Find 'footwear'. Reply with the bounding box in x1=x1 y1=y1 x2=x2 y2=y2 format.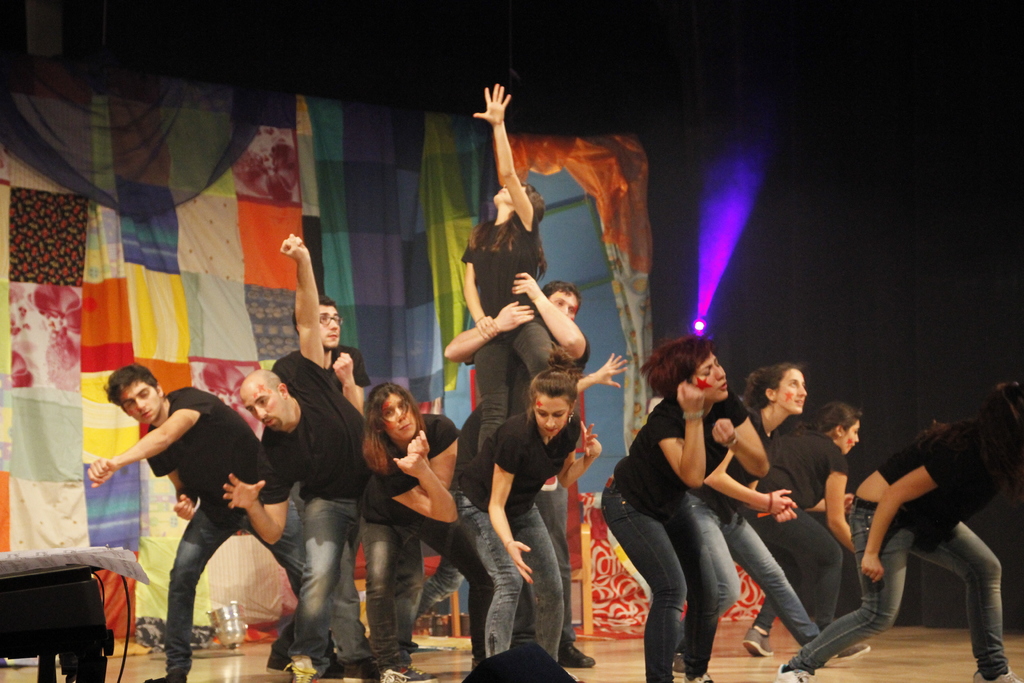
x1=558 y1=661 x2=579 y2=682.
